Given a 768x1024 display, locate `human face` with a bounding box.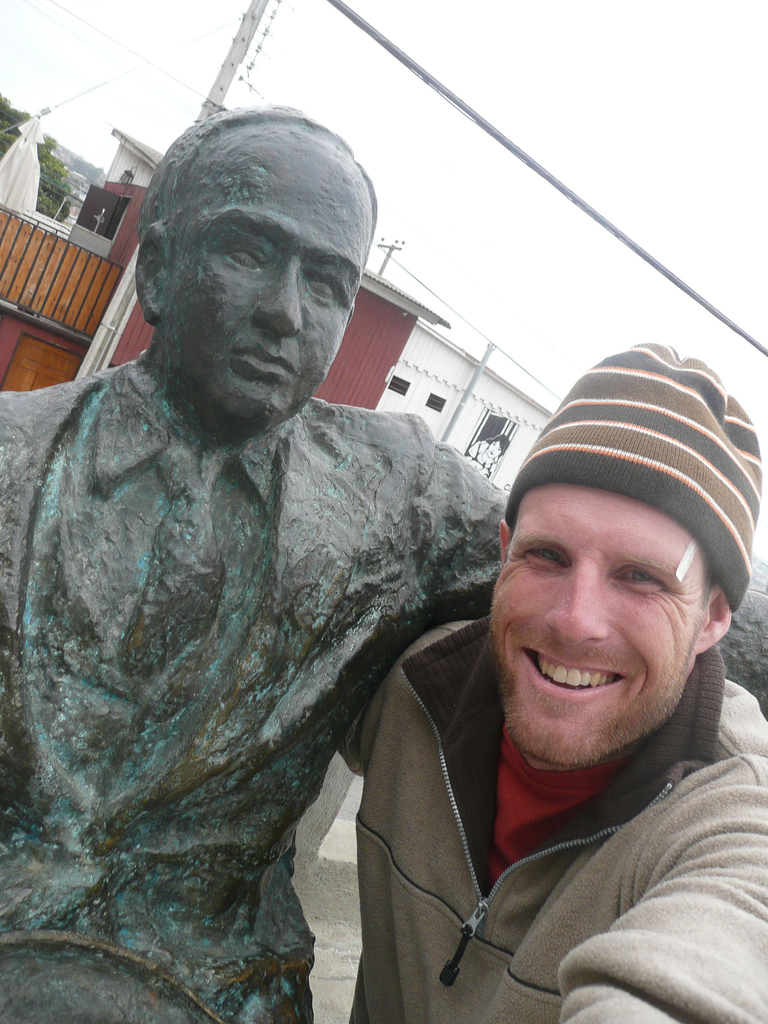
Located: <box>162,129,360,421</box>.
